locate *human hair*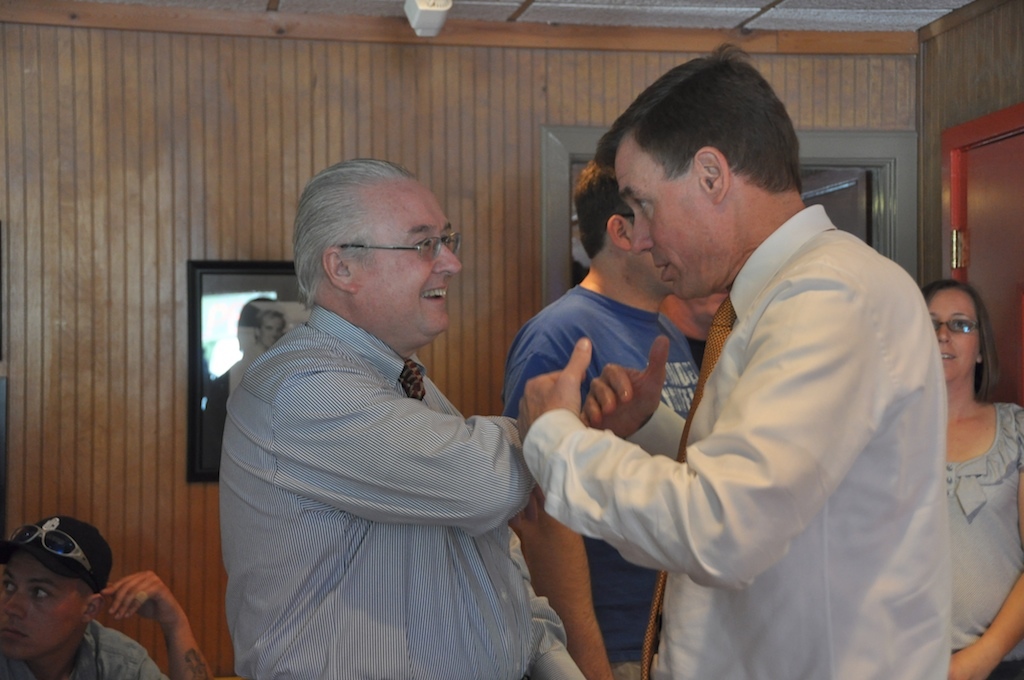
<box>592,54,820,252</box>
